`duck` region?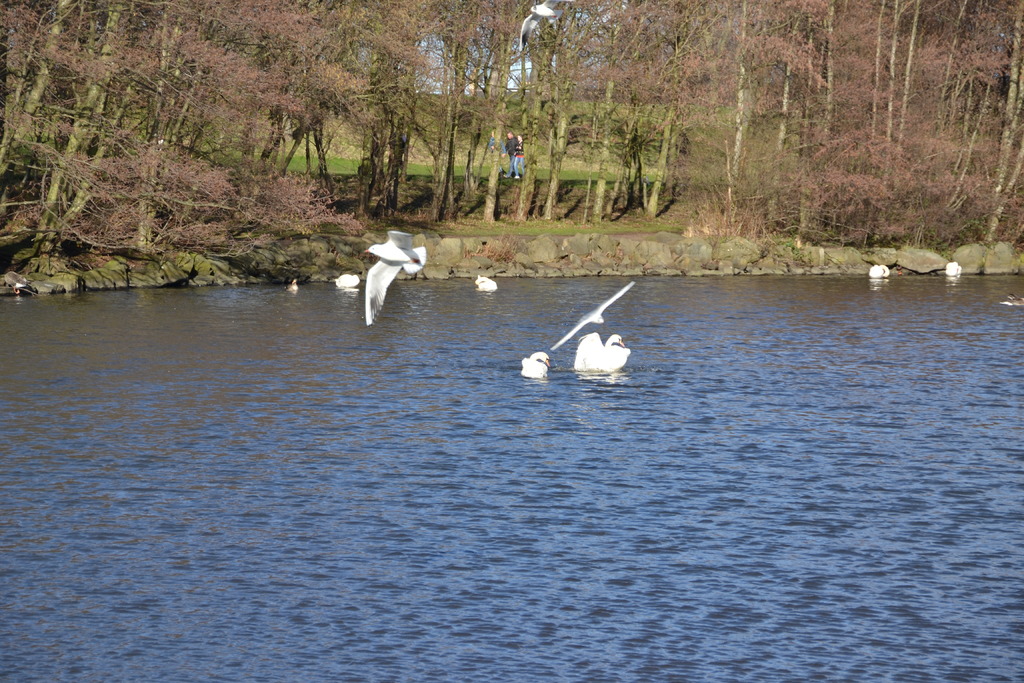
941/258/968/288
